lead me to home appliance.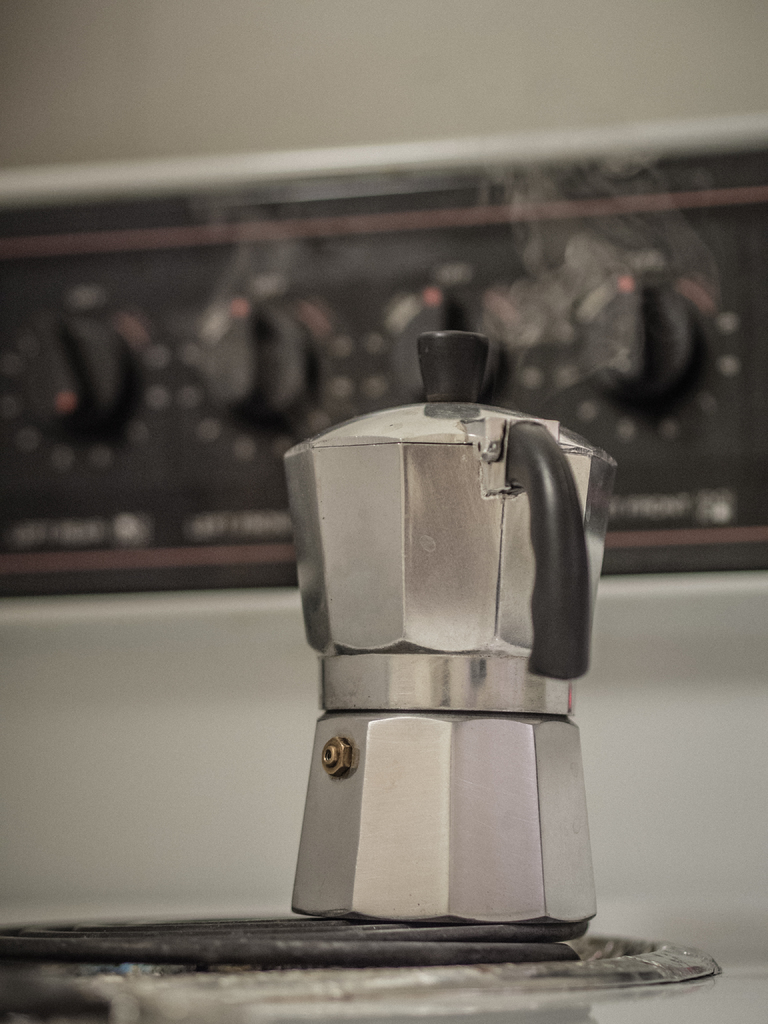
Lead to BBox(0, 117, 767, 922).
